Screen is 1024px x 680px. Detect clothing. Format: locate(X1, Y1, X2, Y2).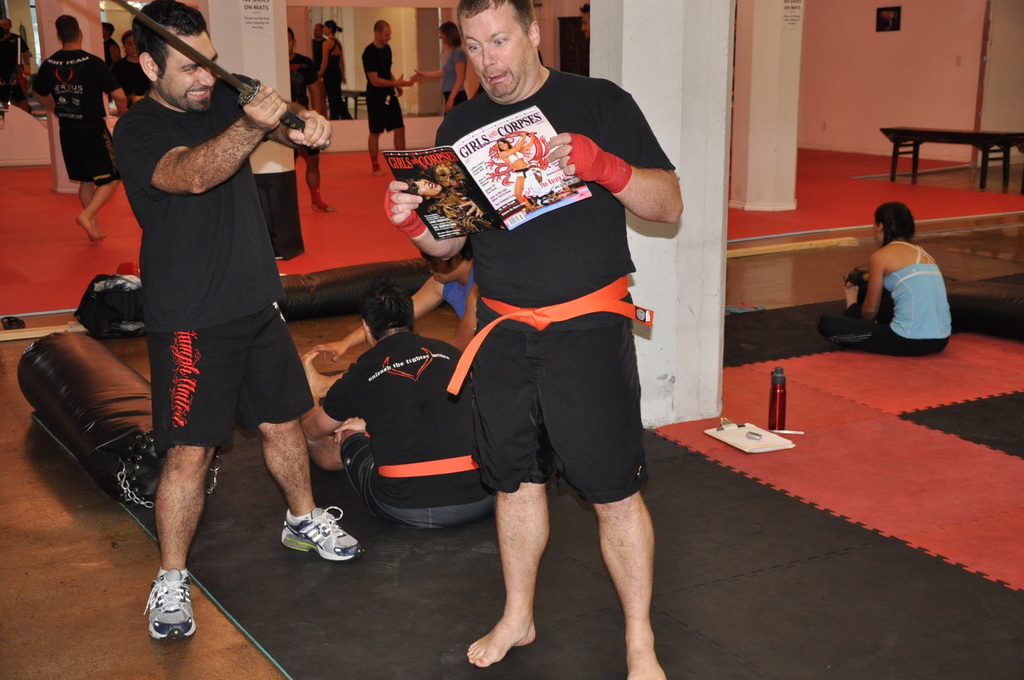
locate(836, 230, 956, 350).
